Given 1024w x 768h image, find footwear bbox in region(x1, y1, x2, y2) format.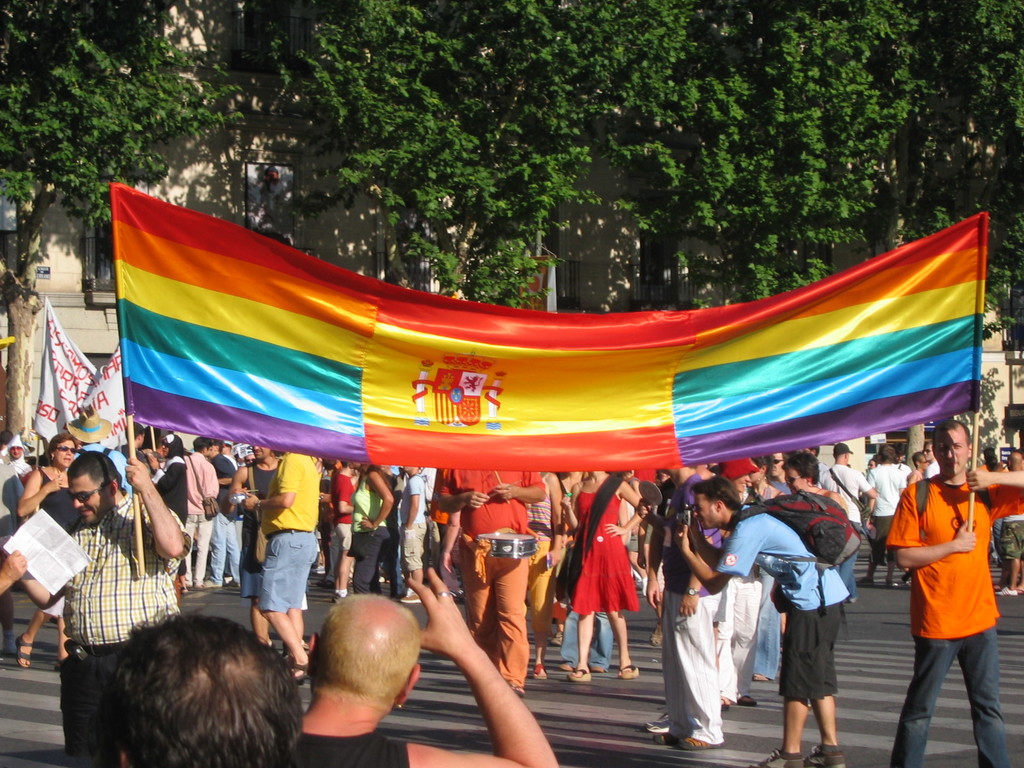
region(20, 632, 35, 669).
